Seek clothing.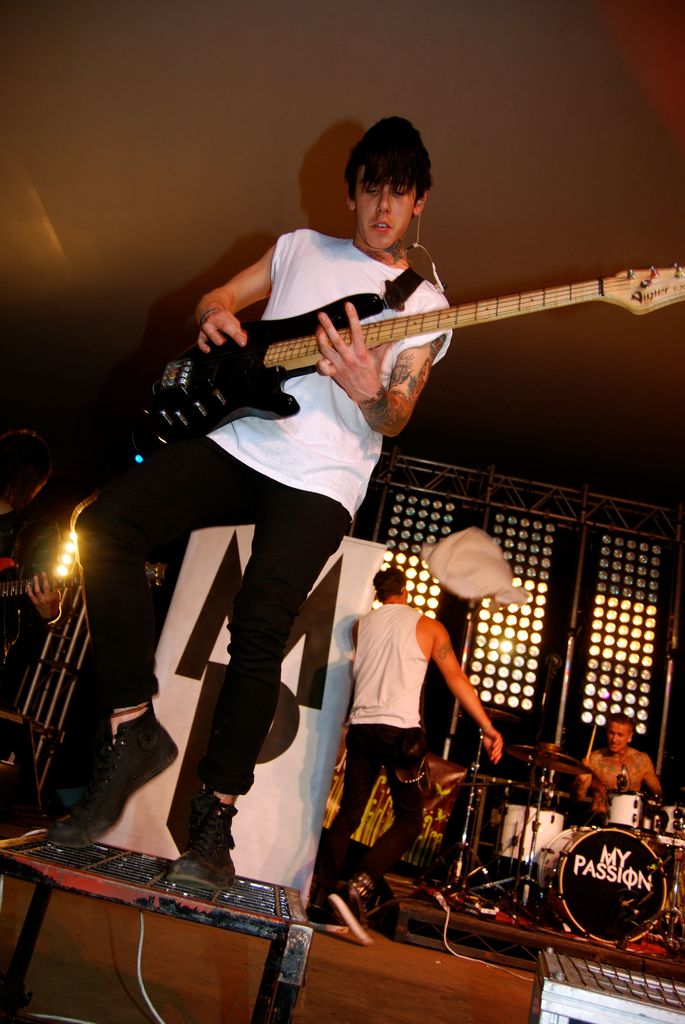
bbox=[354, 602, 431, 897].
